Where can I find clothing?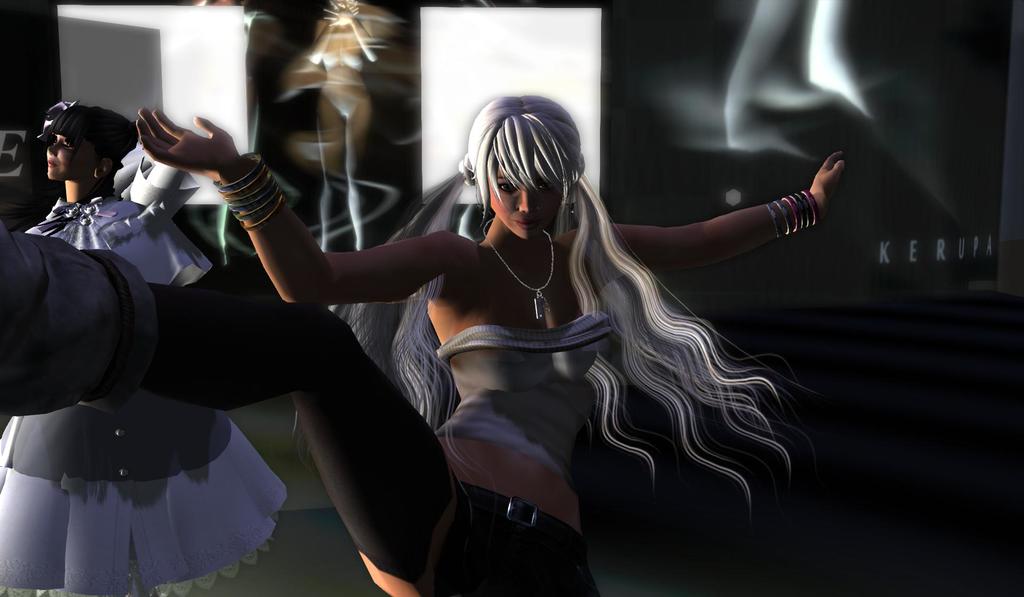
You can find it at bbox=[0, 183, 292, 596].
